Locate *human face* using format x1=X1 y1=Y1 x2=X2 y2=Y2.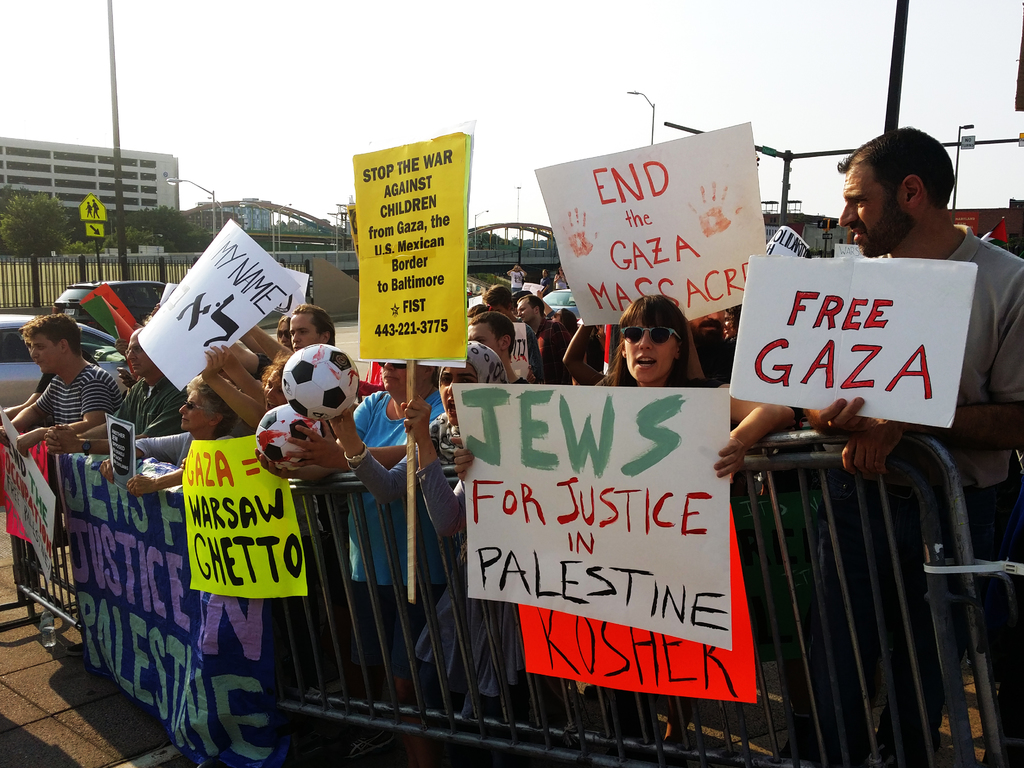
x1=29 y1=336 x2=63 y2=375.
